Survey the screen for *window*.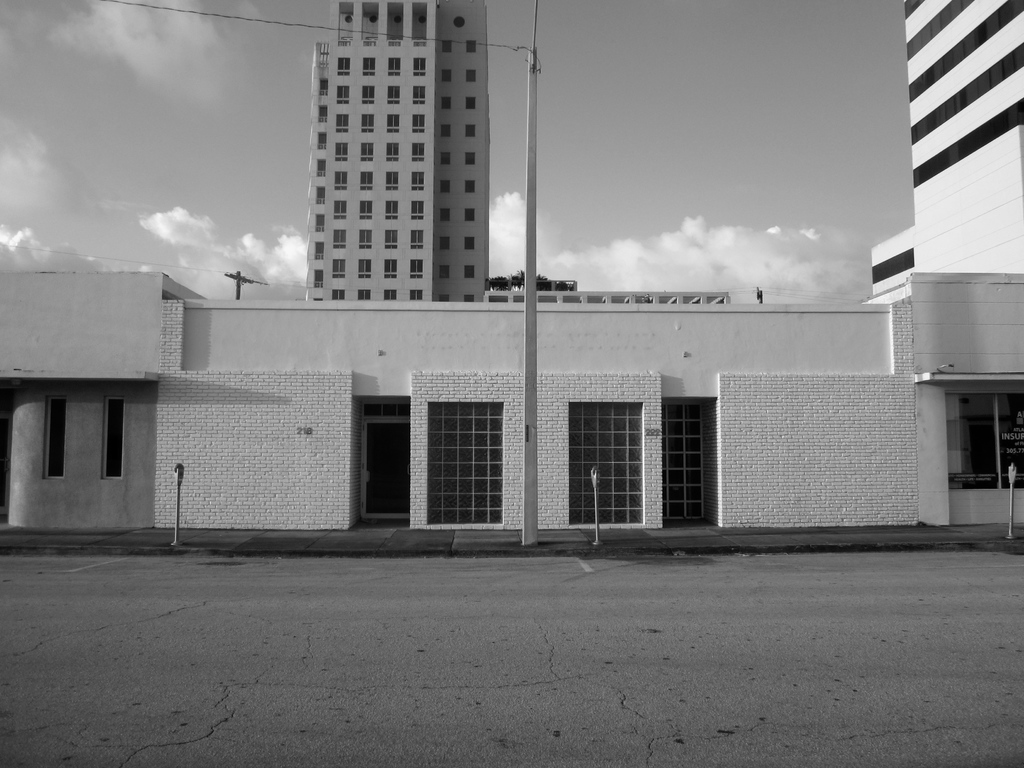
Survey found: <bbox>464, 296, 473, 301</bbox>.
